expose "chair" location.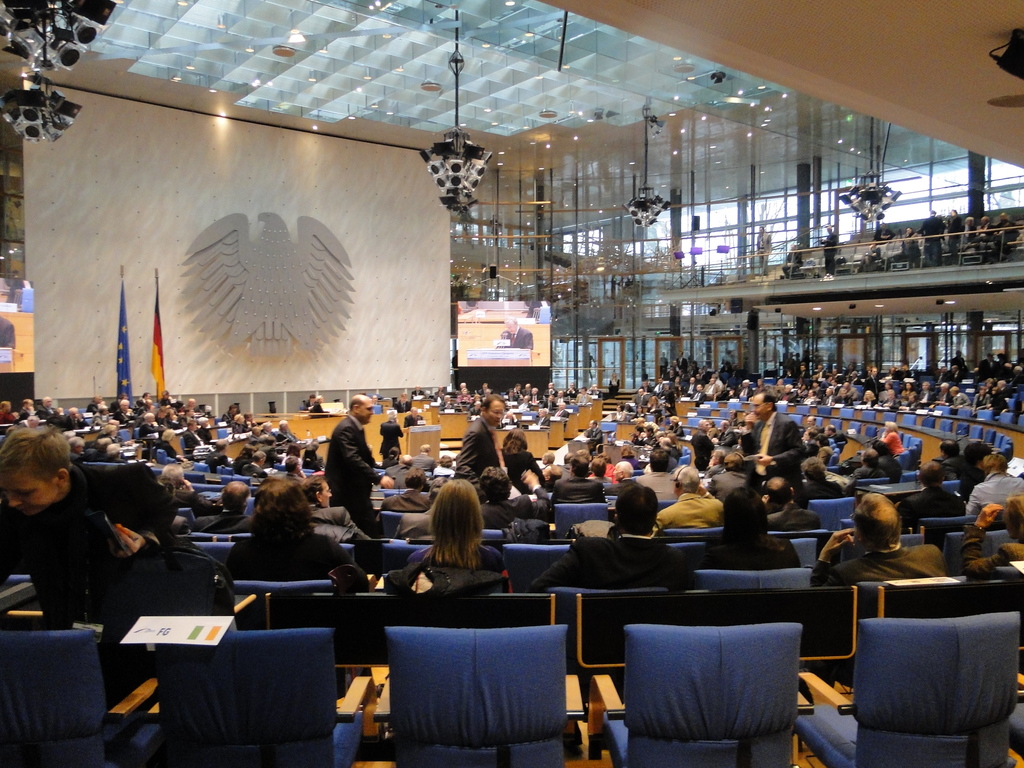
Exposed at [x1=502, y1=543, x2=567, y2=583].
